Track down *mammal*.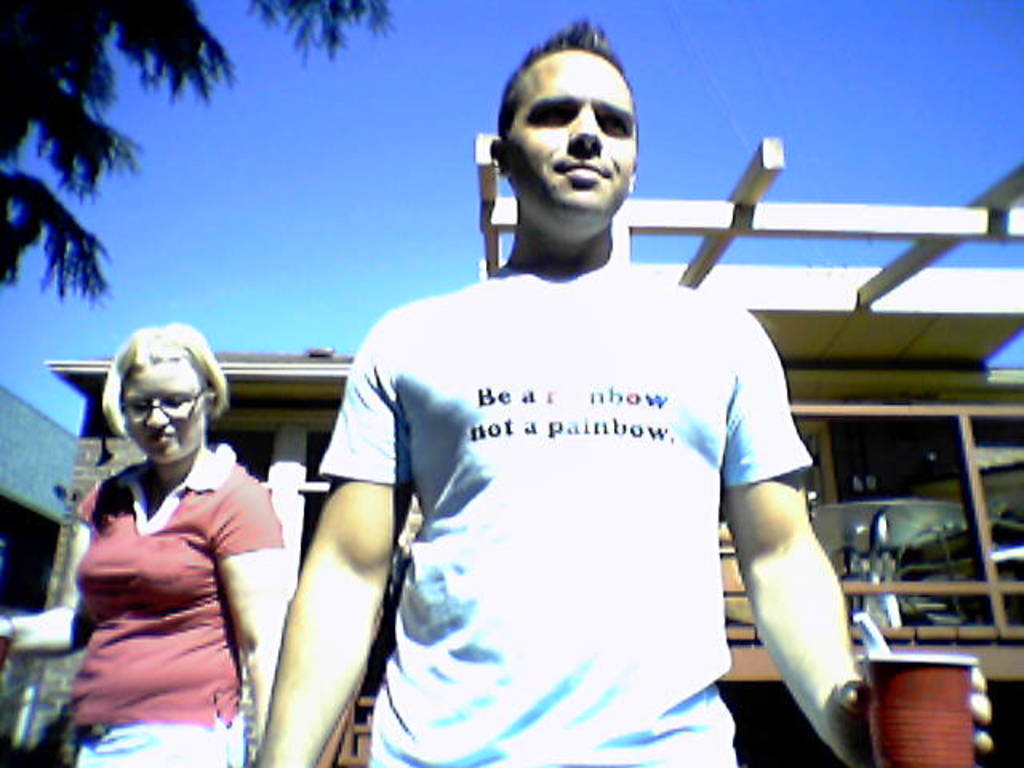
Tracked to locate(251, 6, 992, 766).
